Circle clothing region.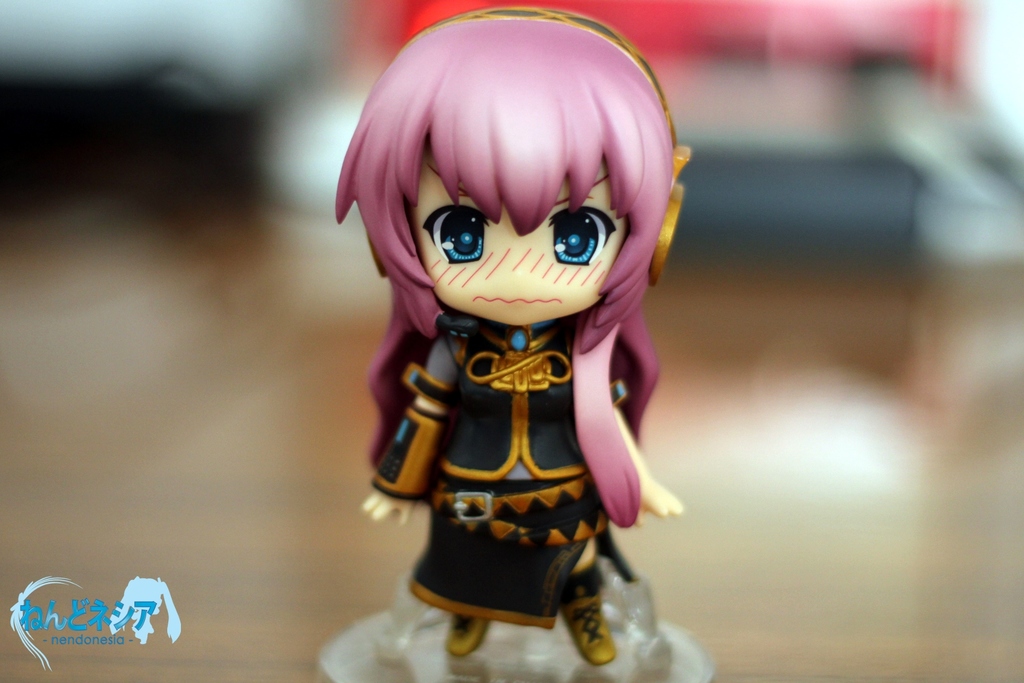
Region: {"left": 378, "top": 309, "right": 653, "bottom": 636}.
